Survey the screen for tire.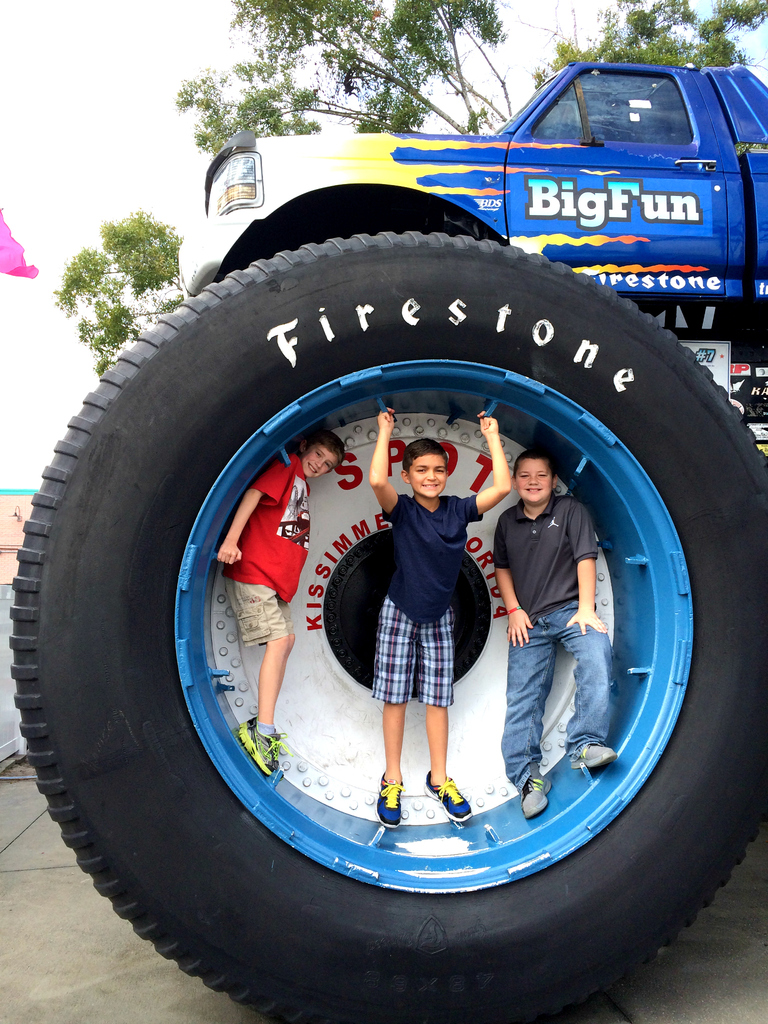
Survey found: crop(7, 234, 767, 1023).
